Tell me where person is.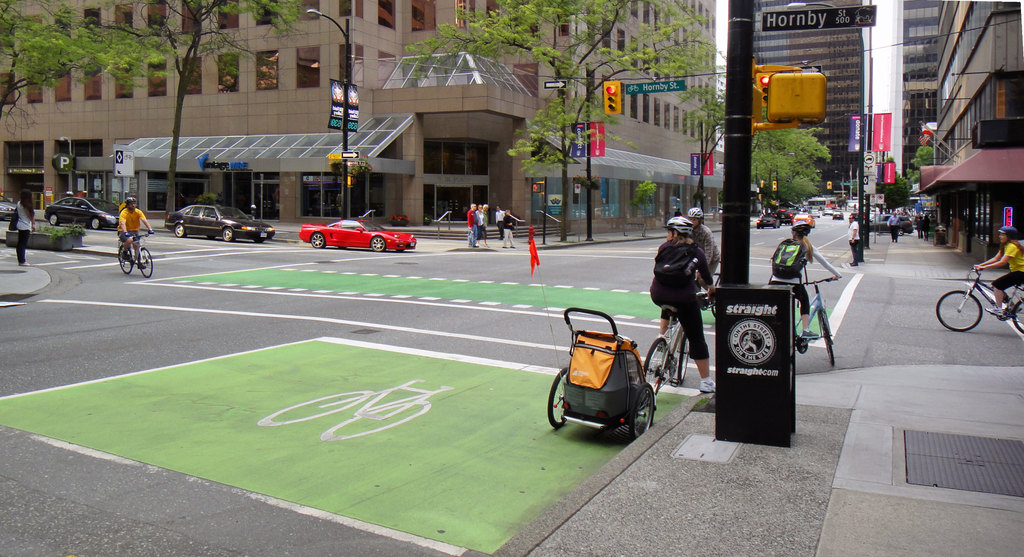
person is at (left=686, top=206, right=717, bottom=278).
